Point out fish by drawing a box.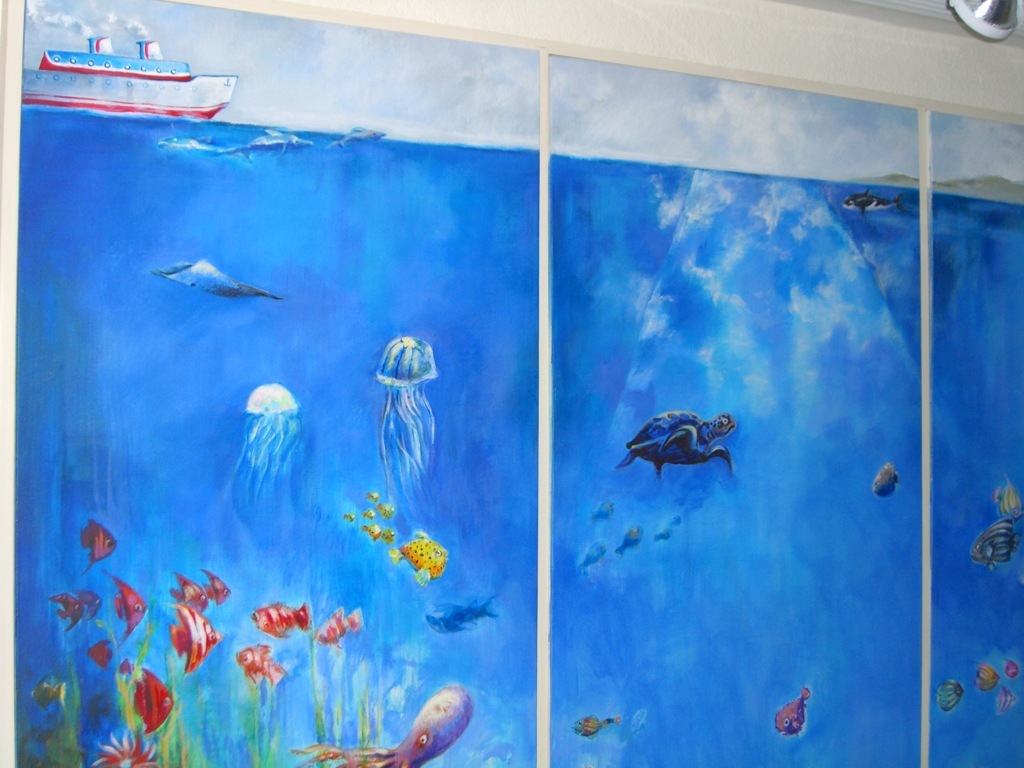
114:582:142:634.
